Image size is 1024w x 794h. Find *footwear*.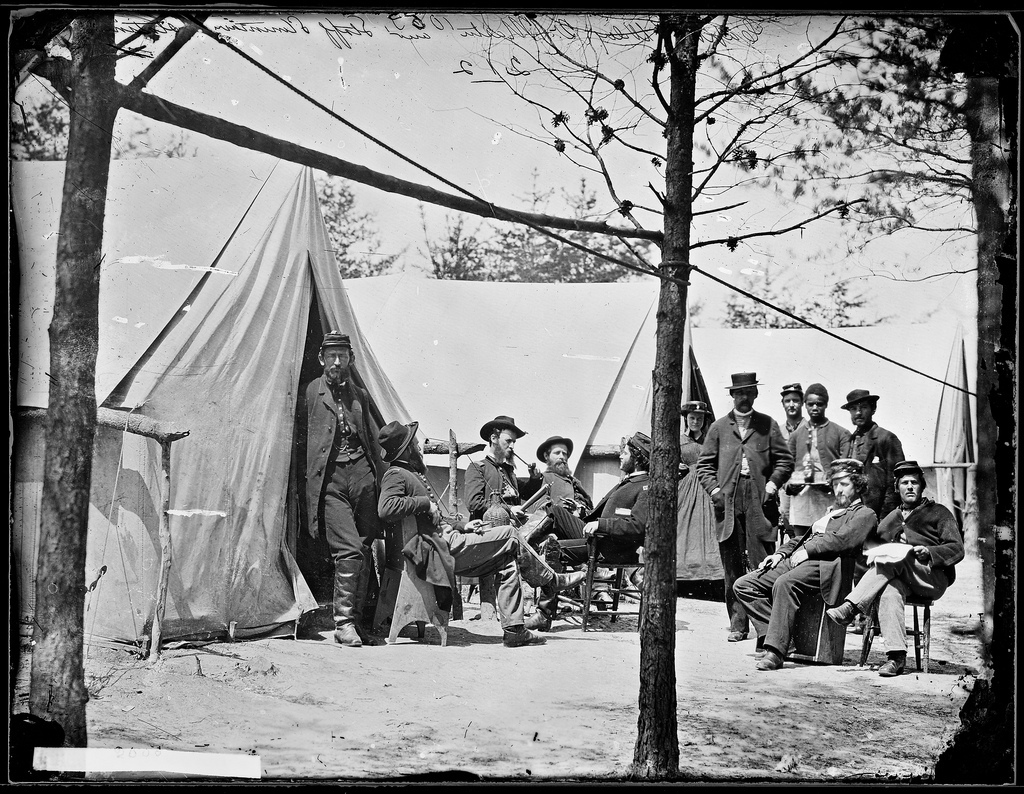
left=543, top=569, right=583, bottom=594.
